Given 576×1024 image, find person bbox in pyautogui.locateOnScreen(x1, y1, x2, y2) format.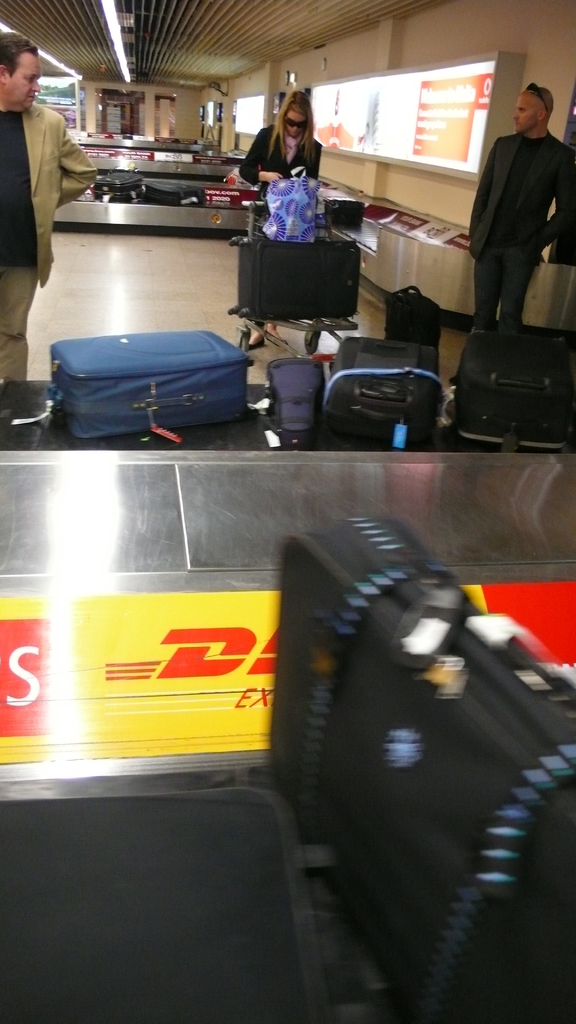
pyautogui.locateOnScreen(0, 34, 102, 380).
